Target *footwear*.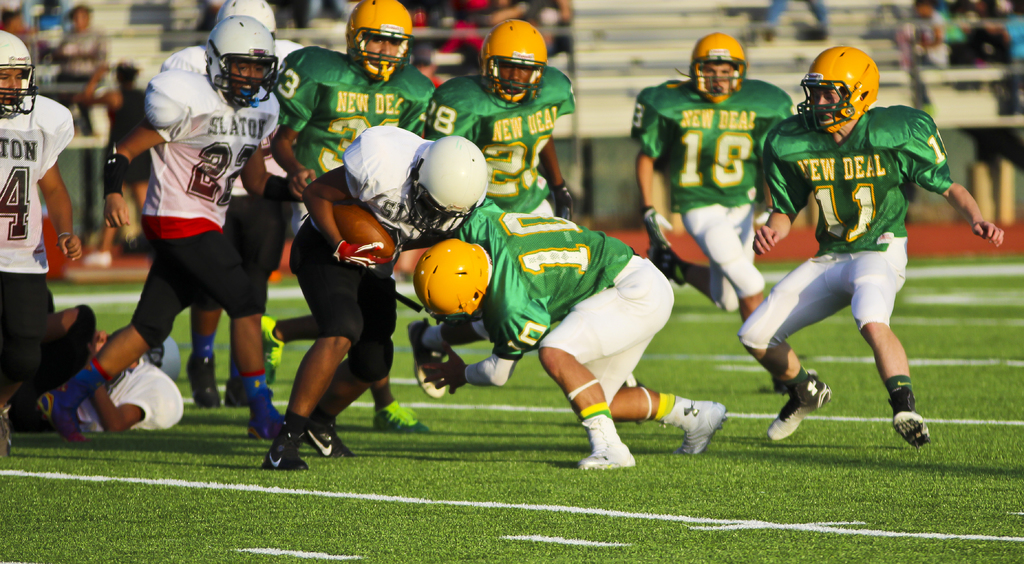
Target region: bbox(895, 385, 932, 449).
